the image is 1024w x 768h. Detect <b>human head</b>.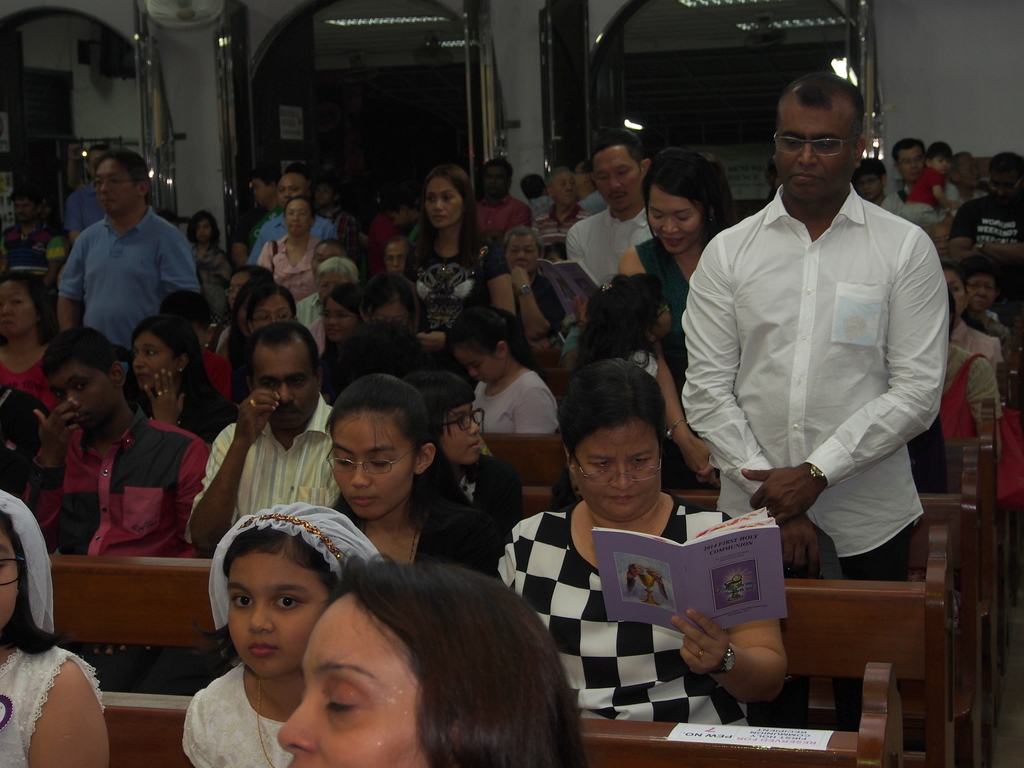
Detection: select_region(423, 161, 472, 228).
